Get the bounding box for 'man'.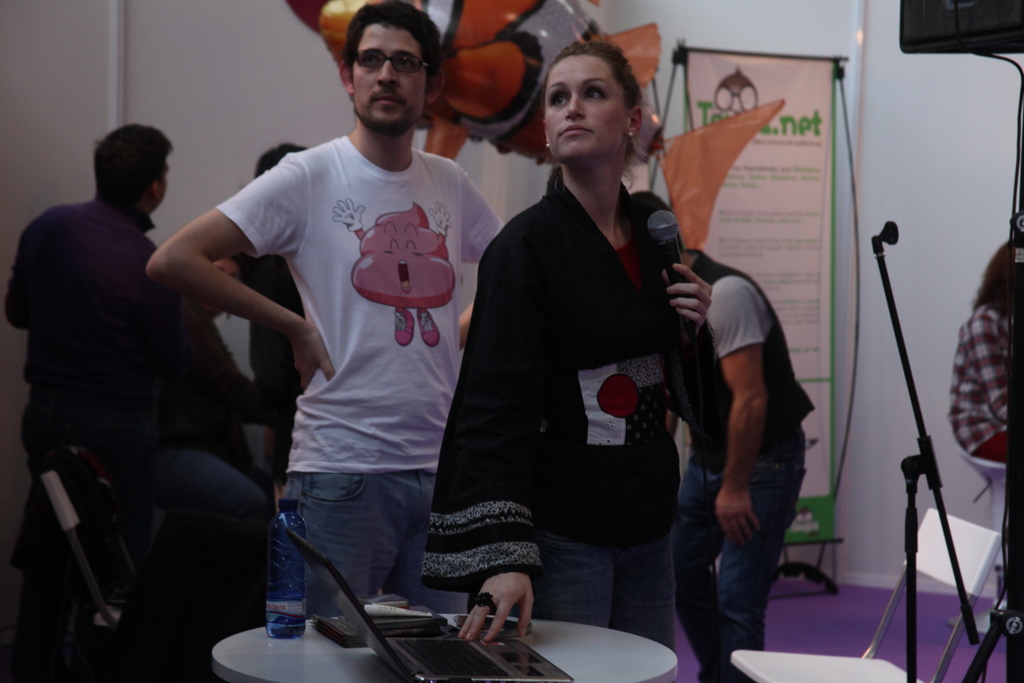
5/119/189/682.
